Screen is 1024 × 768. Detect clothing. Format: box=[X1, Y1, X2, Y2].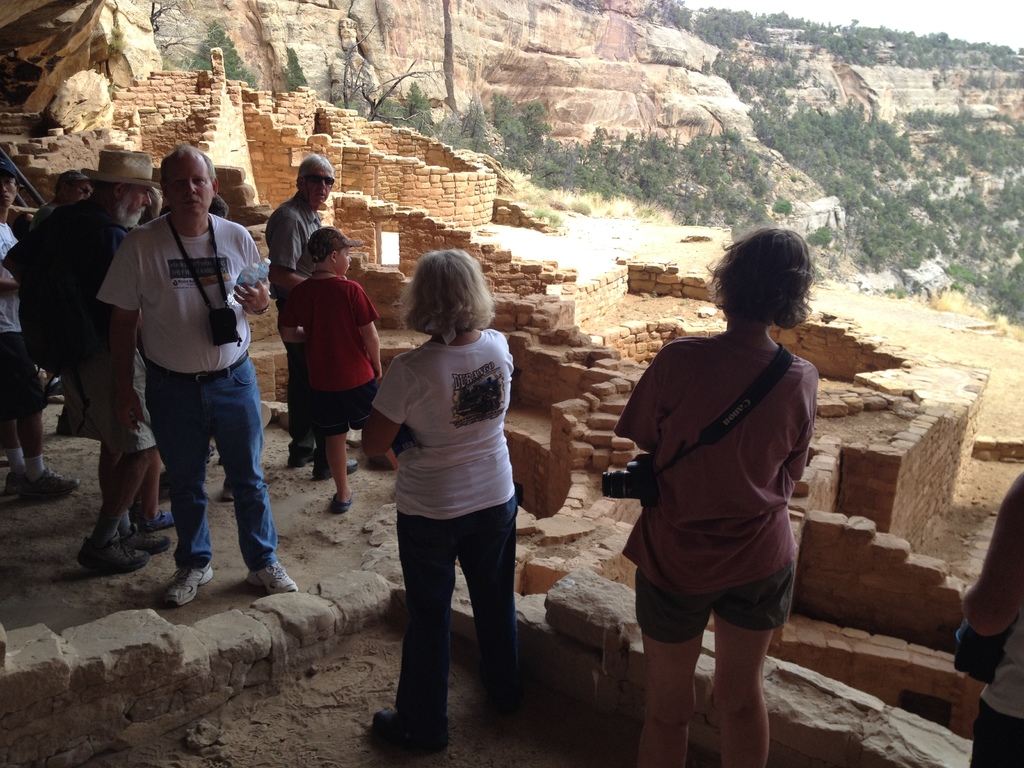
box=[253, 193, 328, 444].
